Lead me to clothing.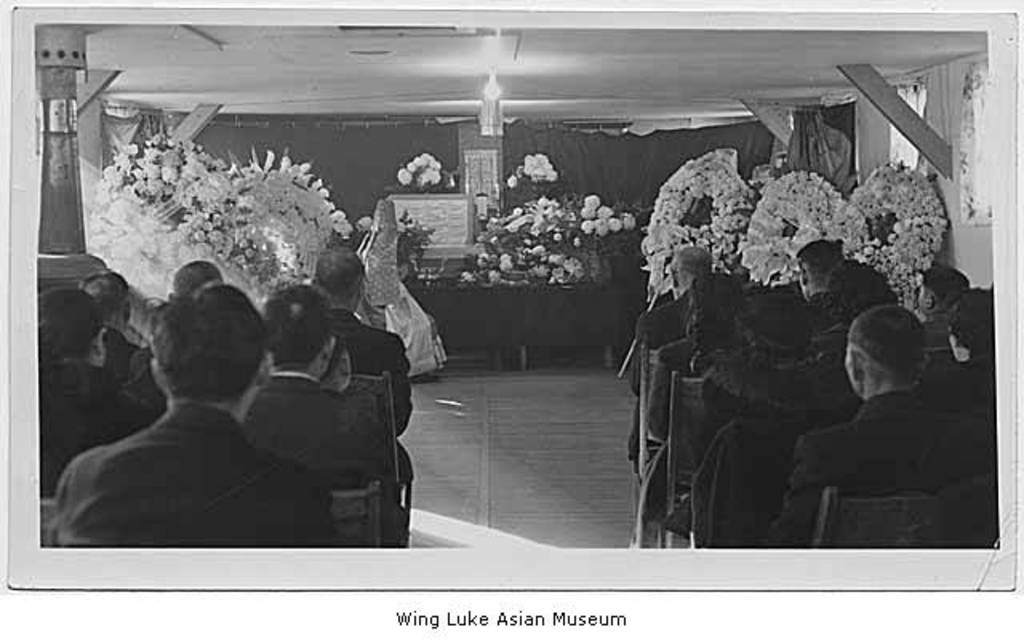
Lead to rect(755, 389, 1005, 545).
